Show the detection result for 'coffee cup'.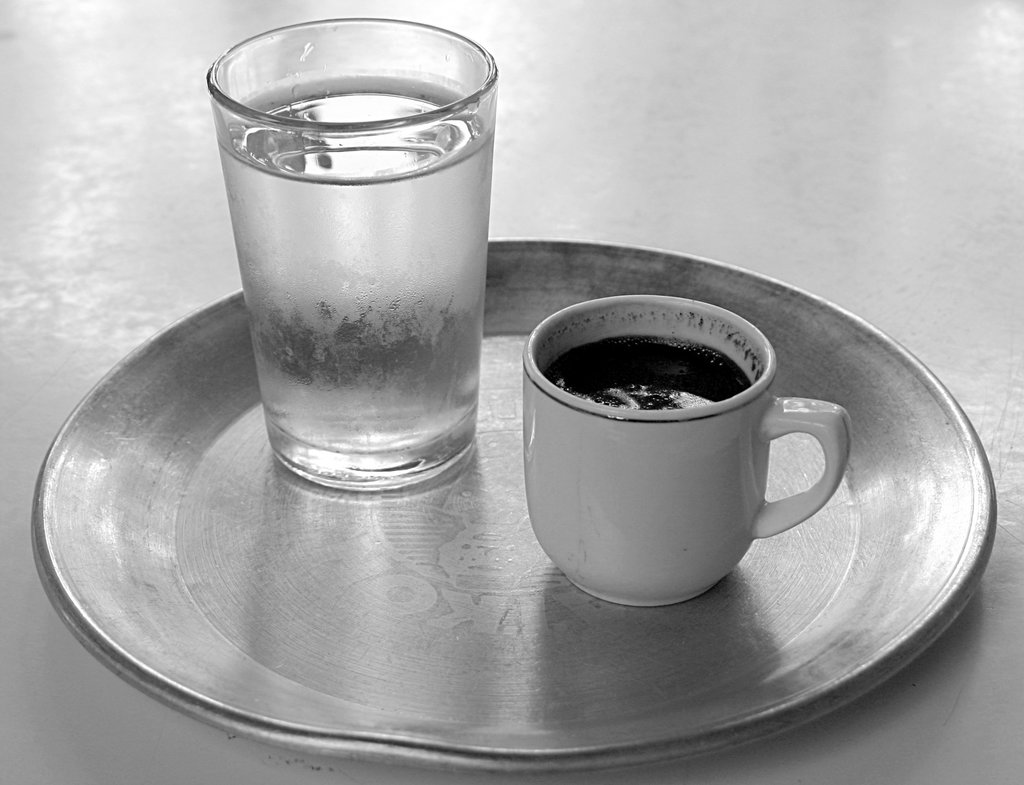
bbox=[521, 289, 857, 613].
